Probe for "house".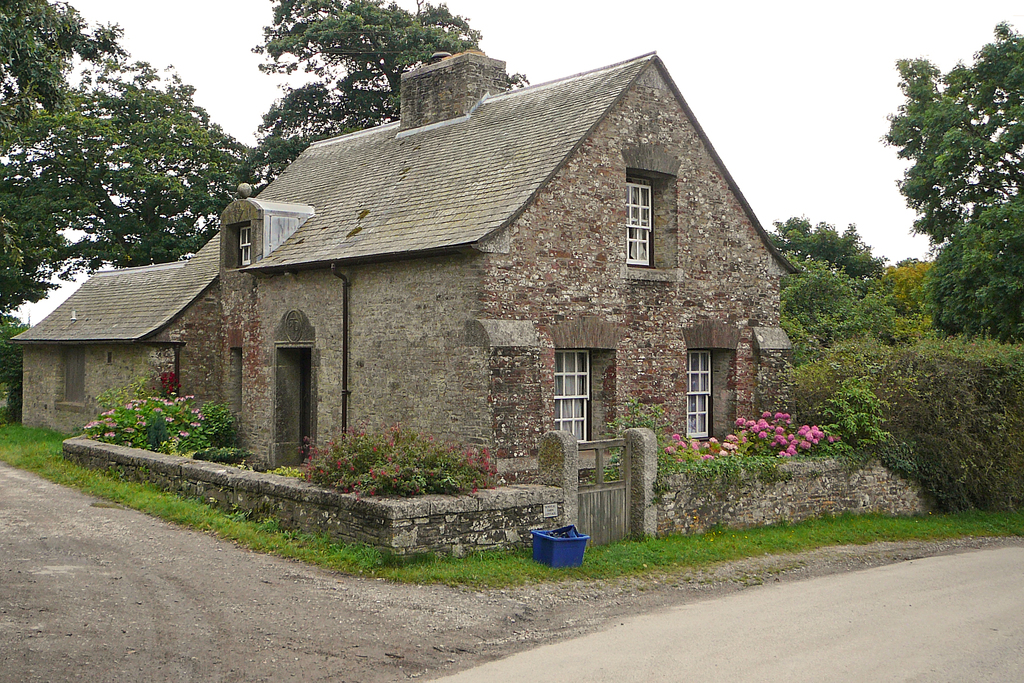
Probe result: 5:35:830:502.
